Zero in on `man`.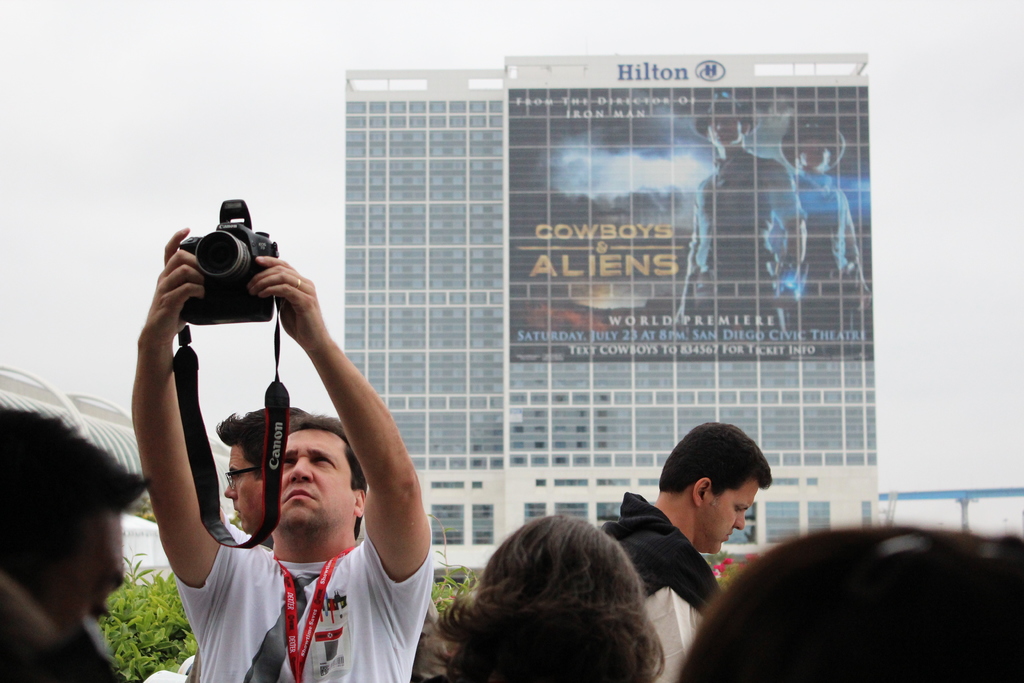
Zeroed in: [0,404,148,645].
